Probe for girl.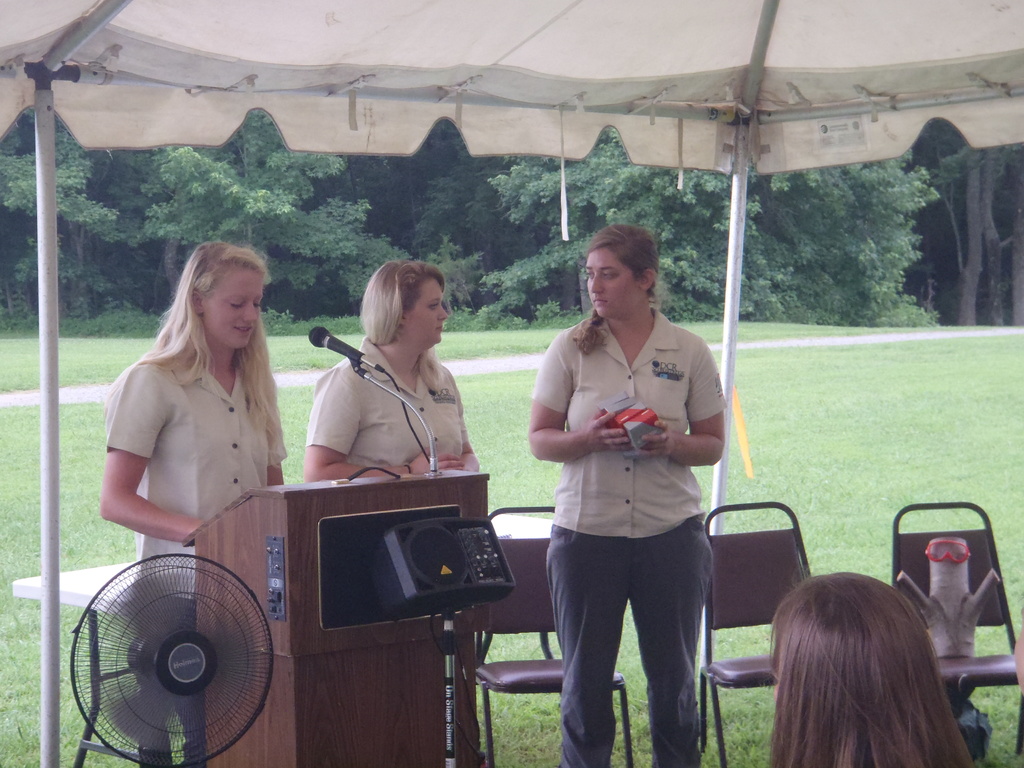
Probe result: 767,566,969,767.
